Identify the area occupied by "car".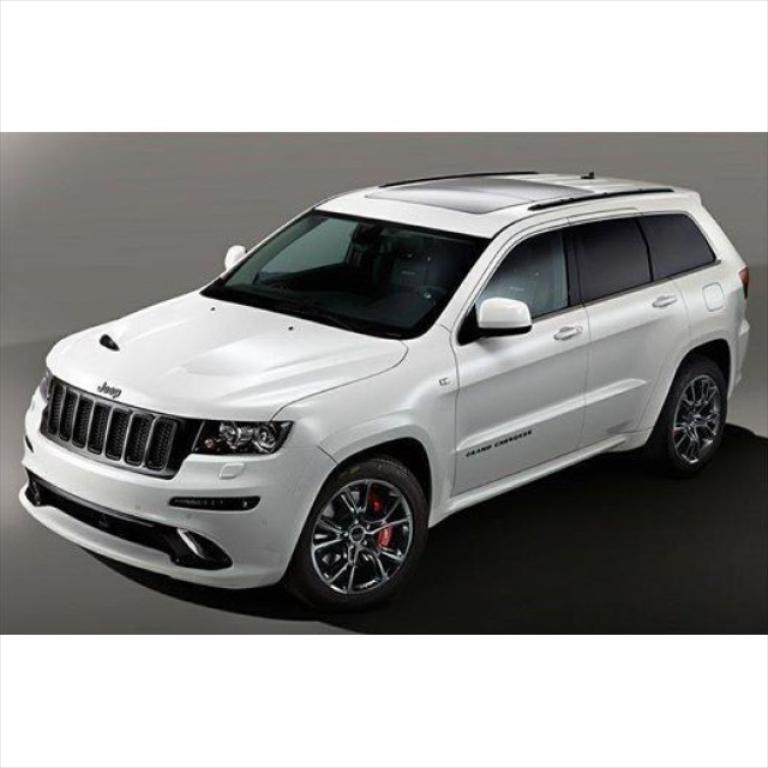
Area: box=[17, 168, 752, 613].
